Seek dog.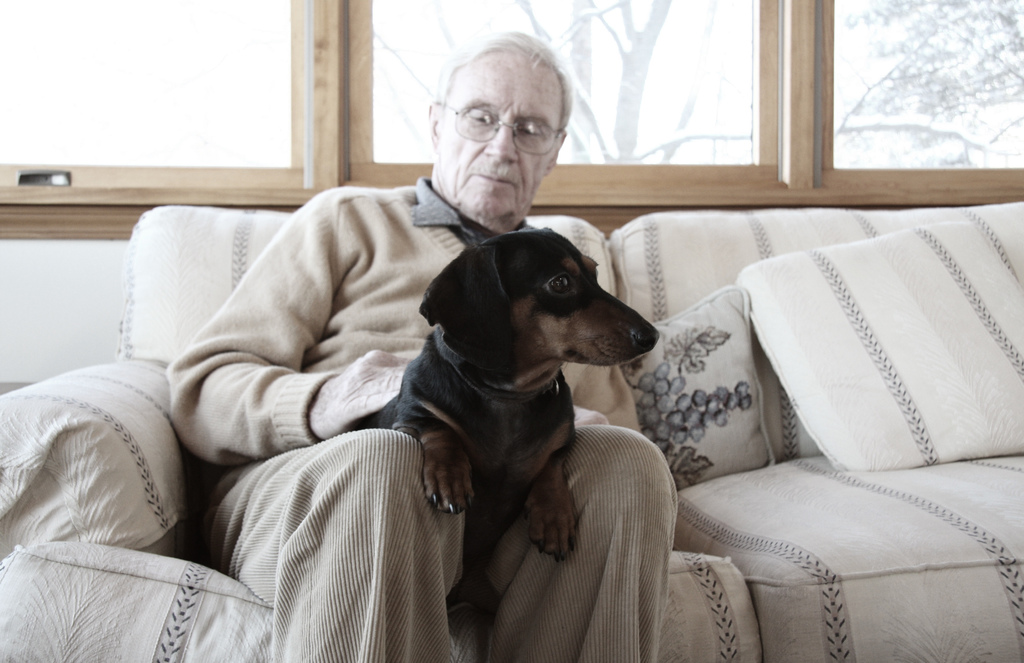
[x1=375, y1=226, x2=661, y2=626].
